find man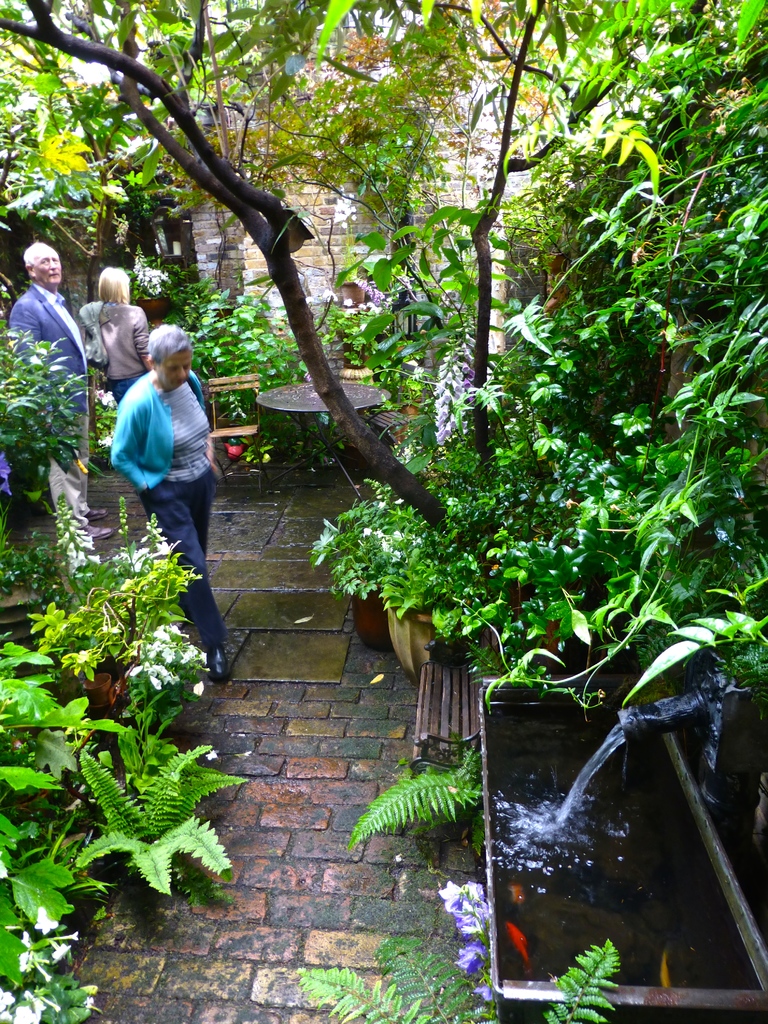
bbox(10, 241, 102, 584)
